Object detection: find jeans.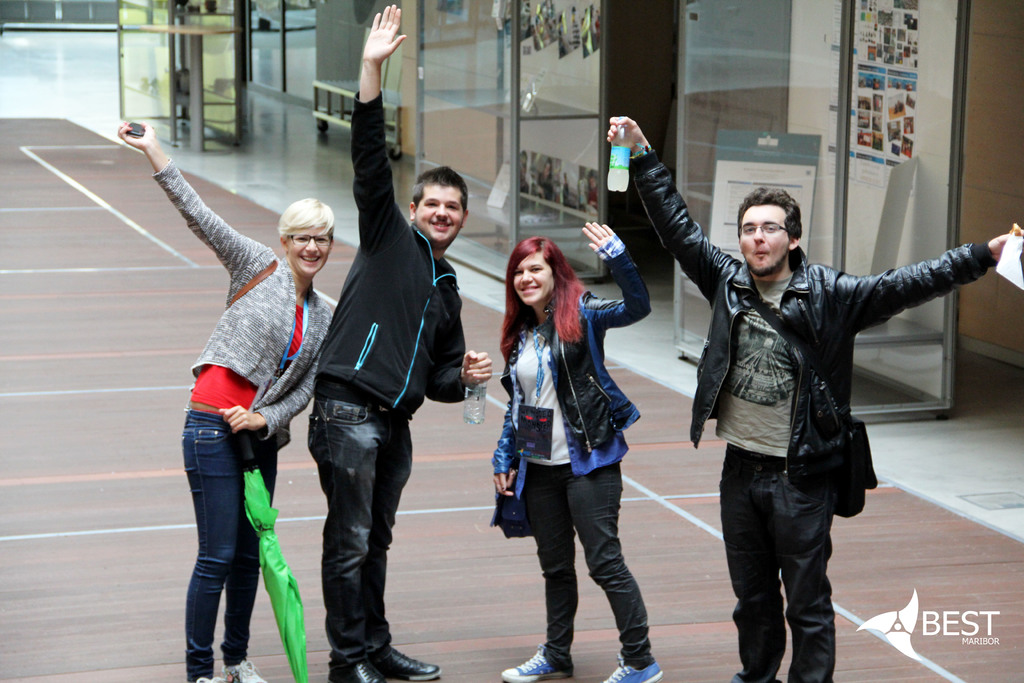
l=184, t=415, r=283, b=682.
